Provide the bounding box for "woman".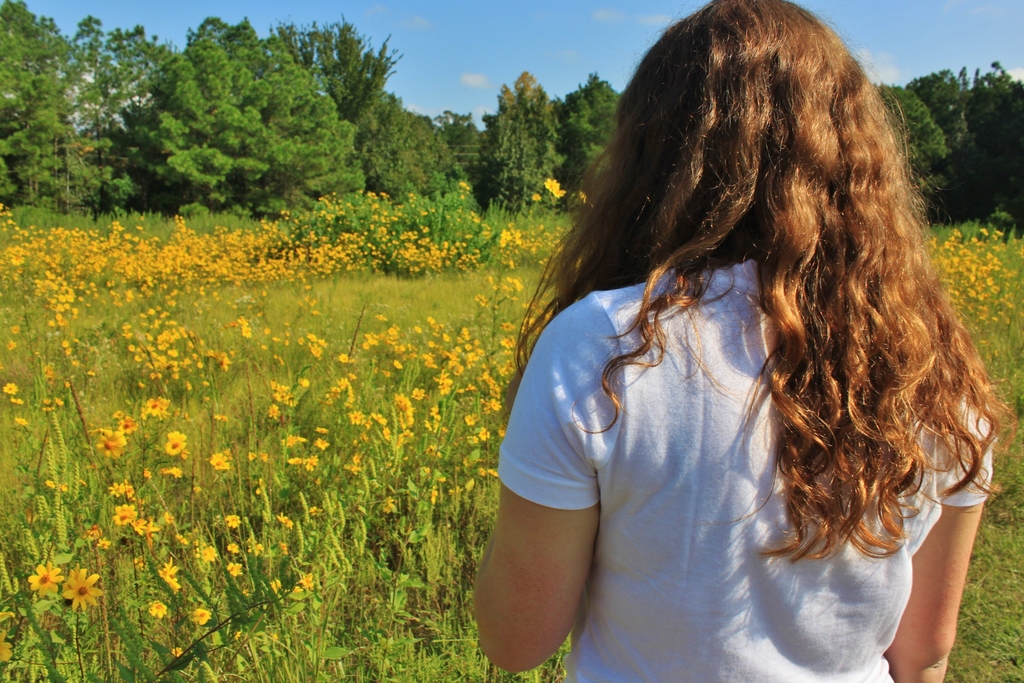
Rect(469, 0, 1006, 682).
